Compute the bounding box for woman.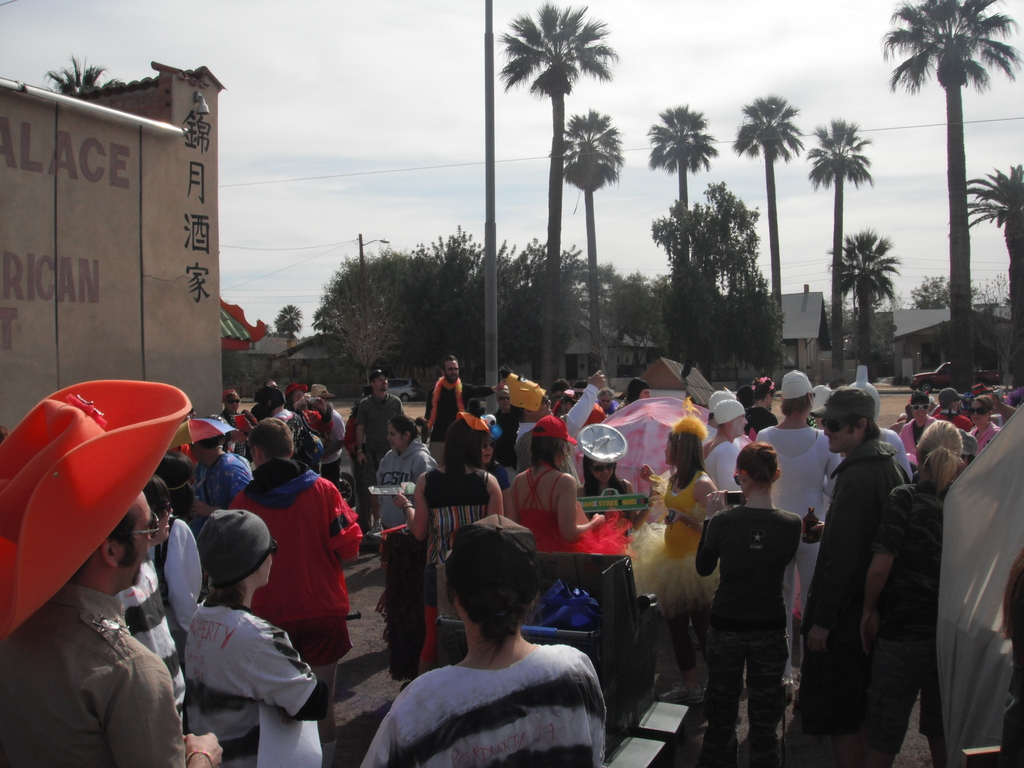
{"x1": 697, "y1": 440, "x2": 810, "y2": 767}.
